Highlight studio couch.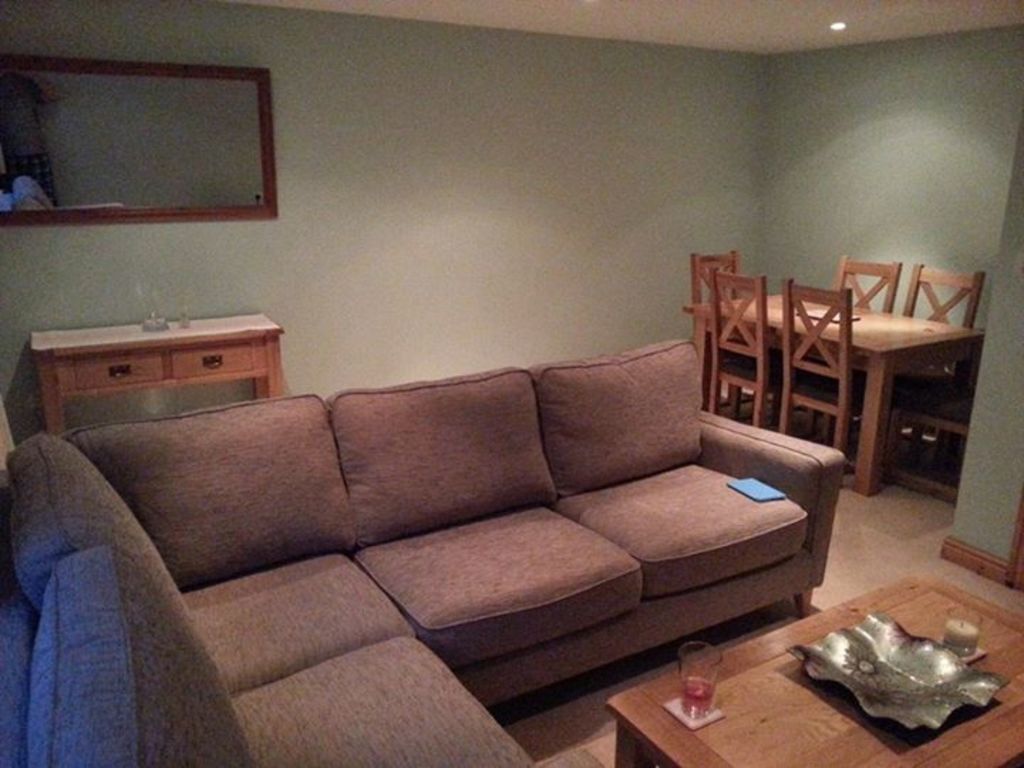
Highlighted region: bbox(0, 323, 845, 767).
